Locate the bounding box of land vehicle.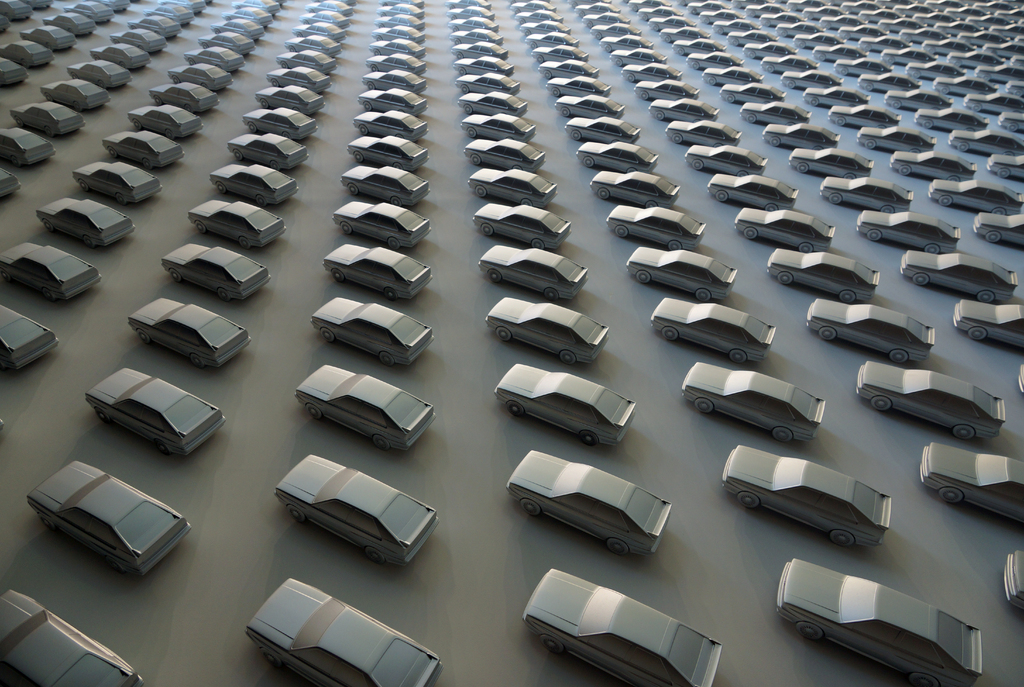
Bounding box: 511 0 556 15.
